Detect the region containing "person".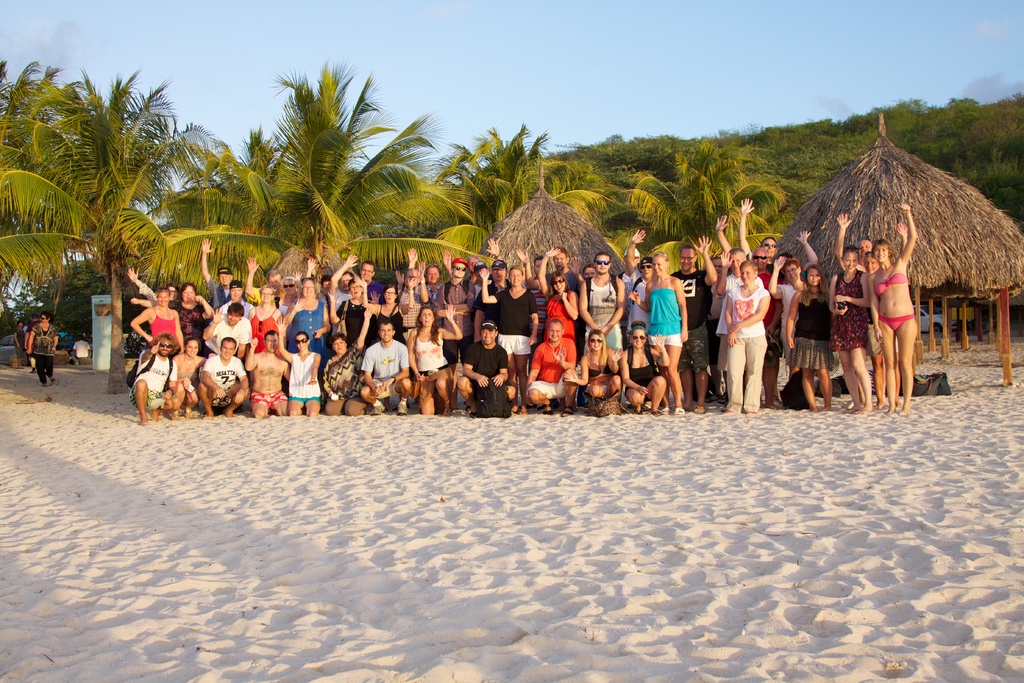
box=[333, 253, 353, 315].
